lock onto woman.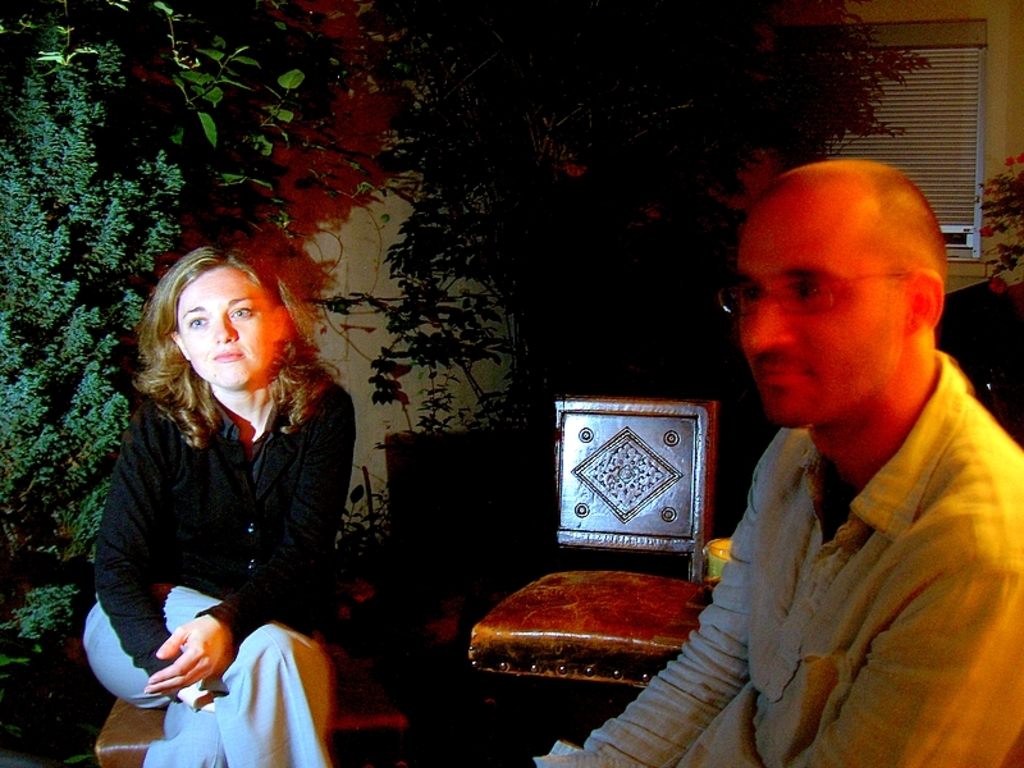
Locked: crop(83, 237, 351, 767).
